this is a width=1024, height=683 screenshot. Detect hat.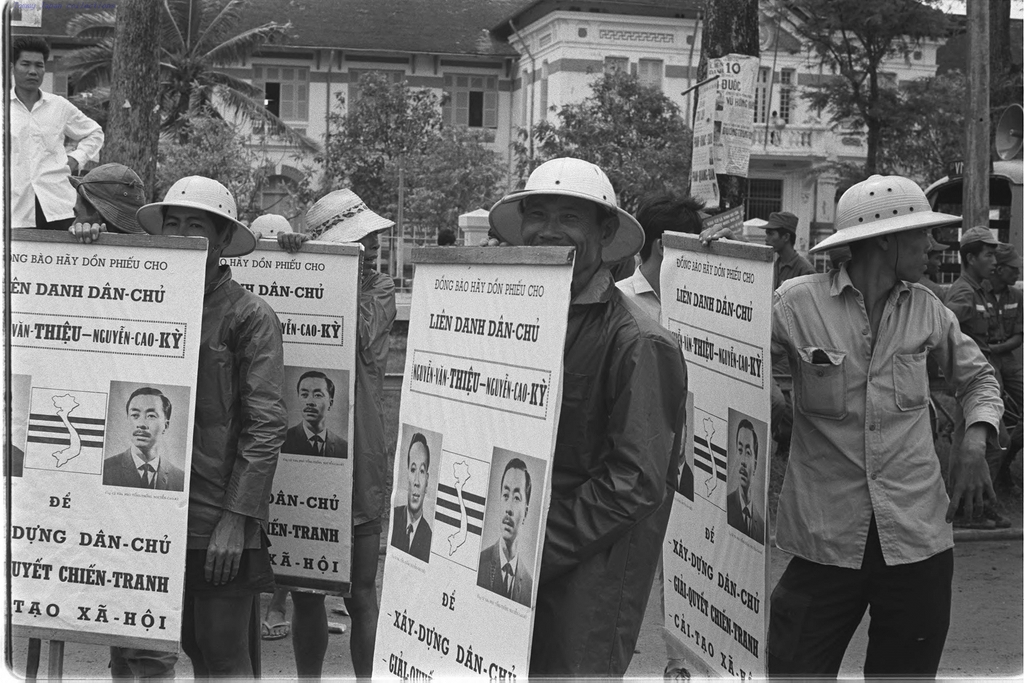
(488,160,644,265).
